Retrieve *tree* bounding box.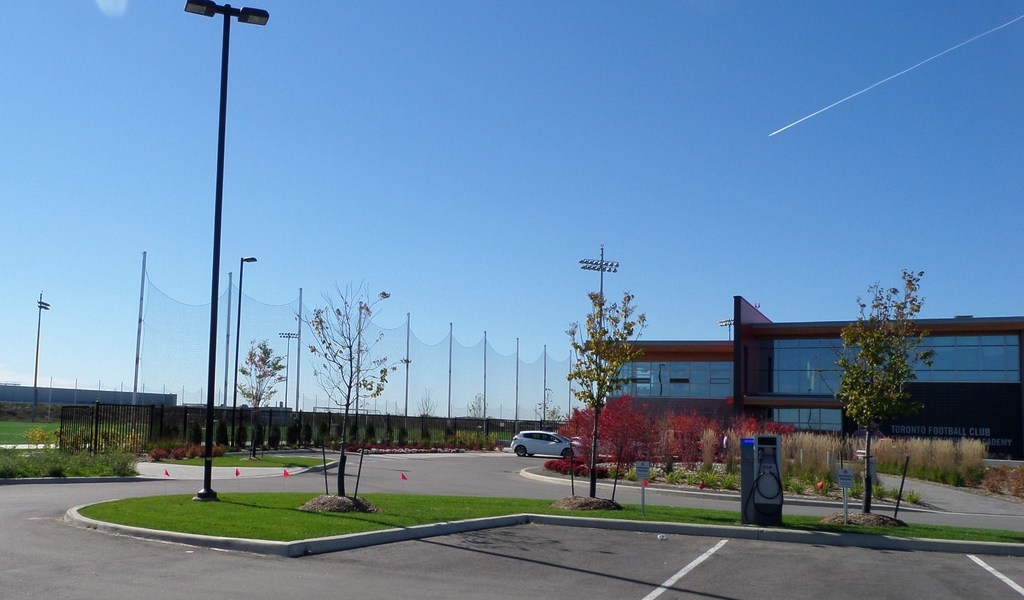
Bounding box: <box>309,284,406,510</box>.
